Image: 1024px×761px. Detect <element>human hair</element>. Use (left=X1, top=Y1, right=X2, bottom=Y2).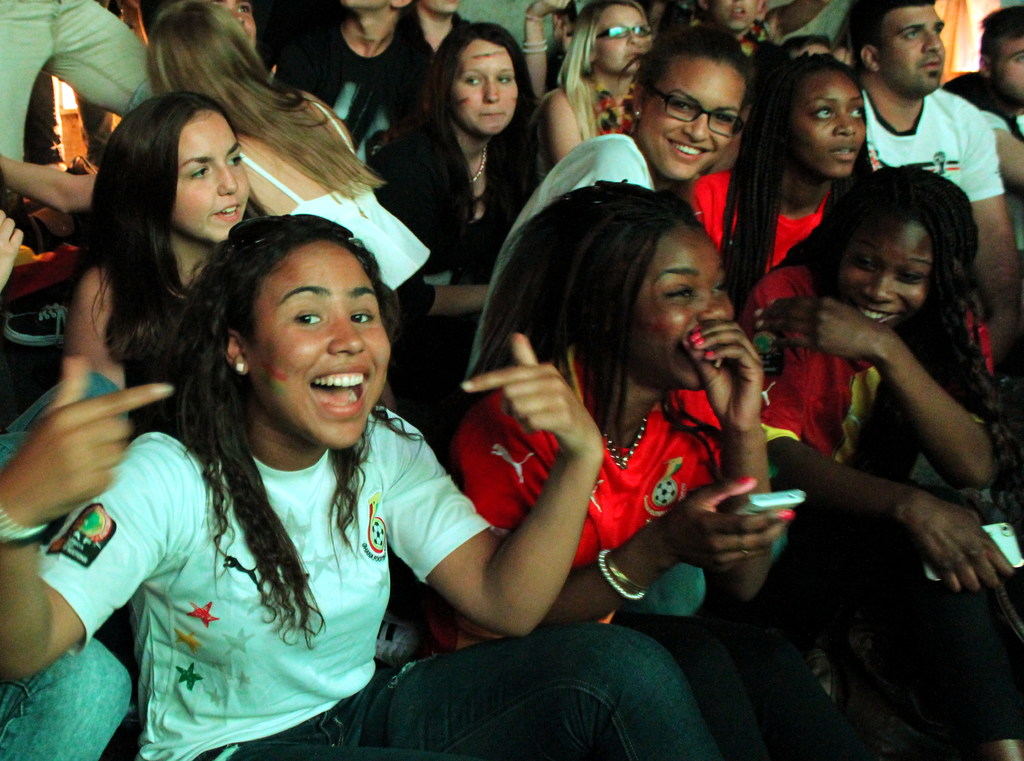
(left=638, top=28, right=753, bottom=108).
